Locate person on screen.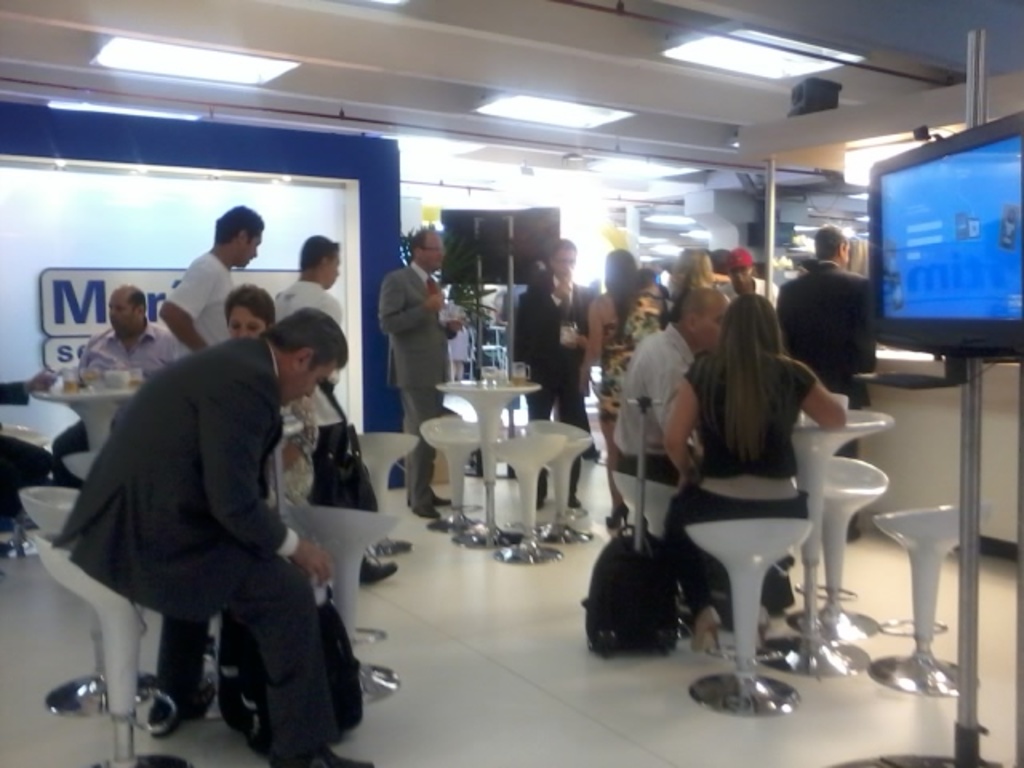
On screen at (283, 235, 344, 320).
